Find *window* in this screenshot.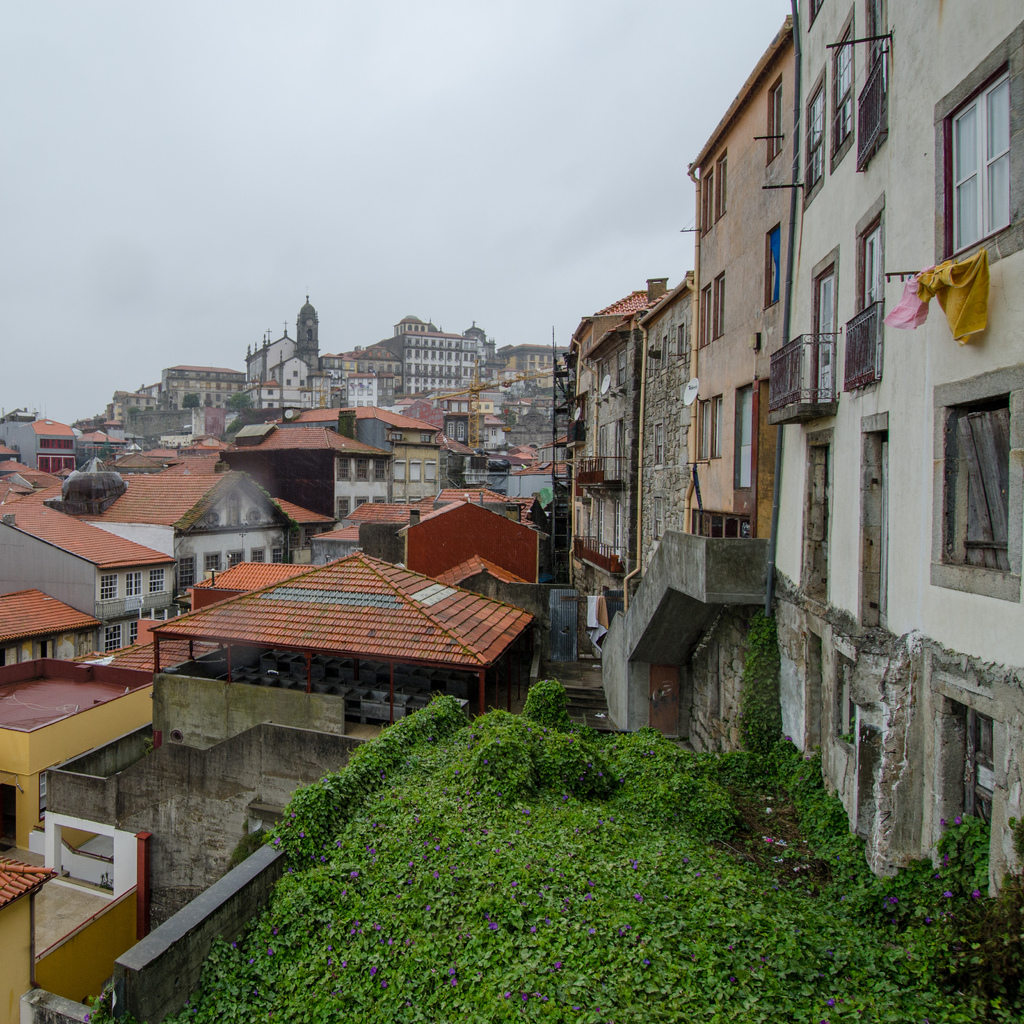
The bounding box for *window* is 227/550/243/565.
